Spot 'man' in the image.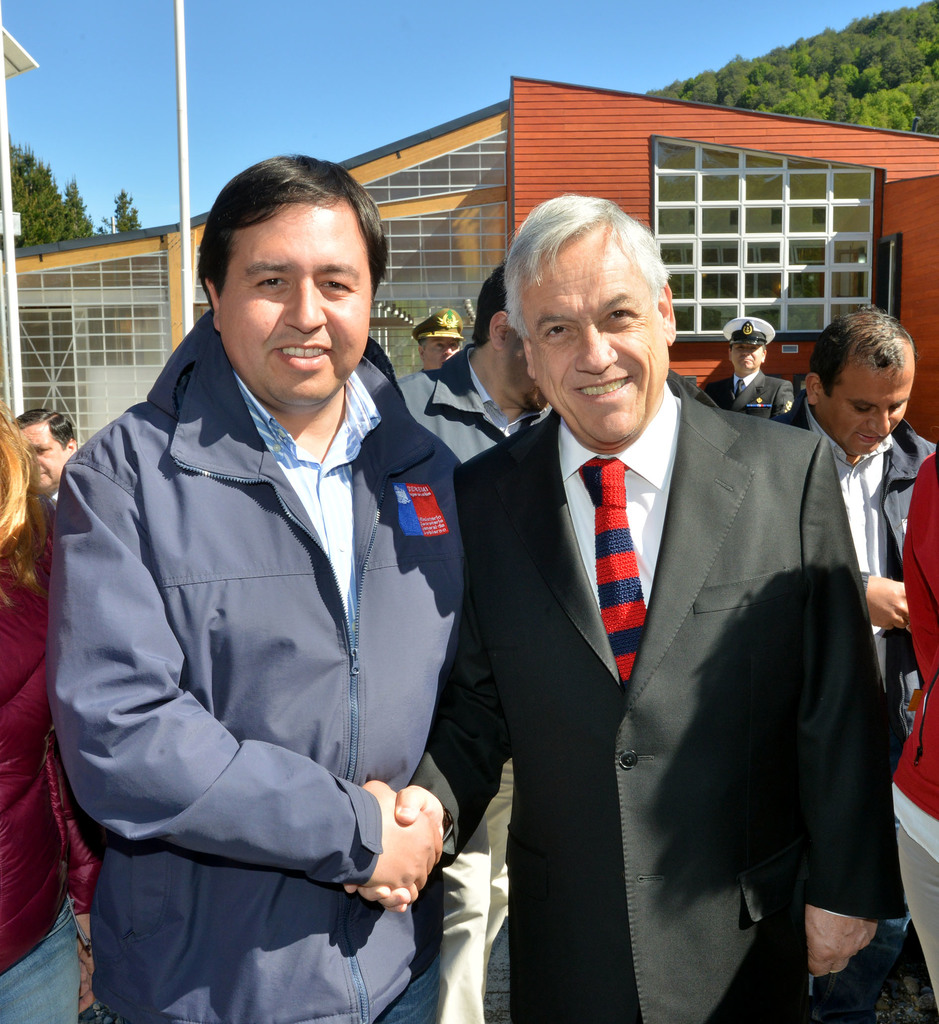
'man' found at [412, 305, 469, 358].
